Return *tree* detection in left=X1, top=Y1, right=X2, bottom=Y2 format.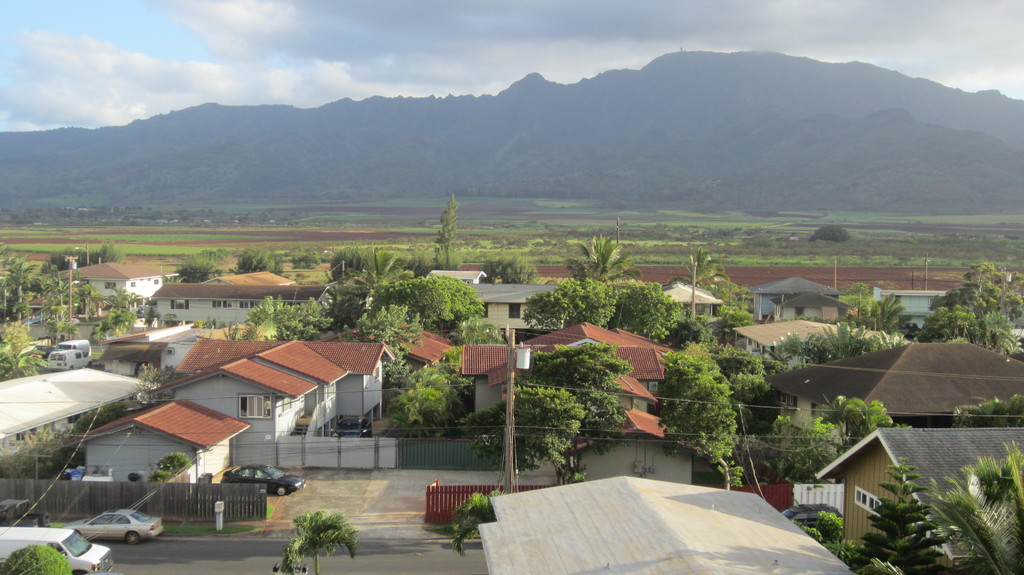
left=862, top=327, right=905, bottom=349.
